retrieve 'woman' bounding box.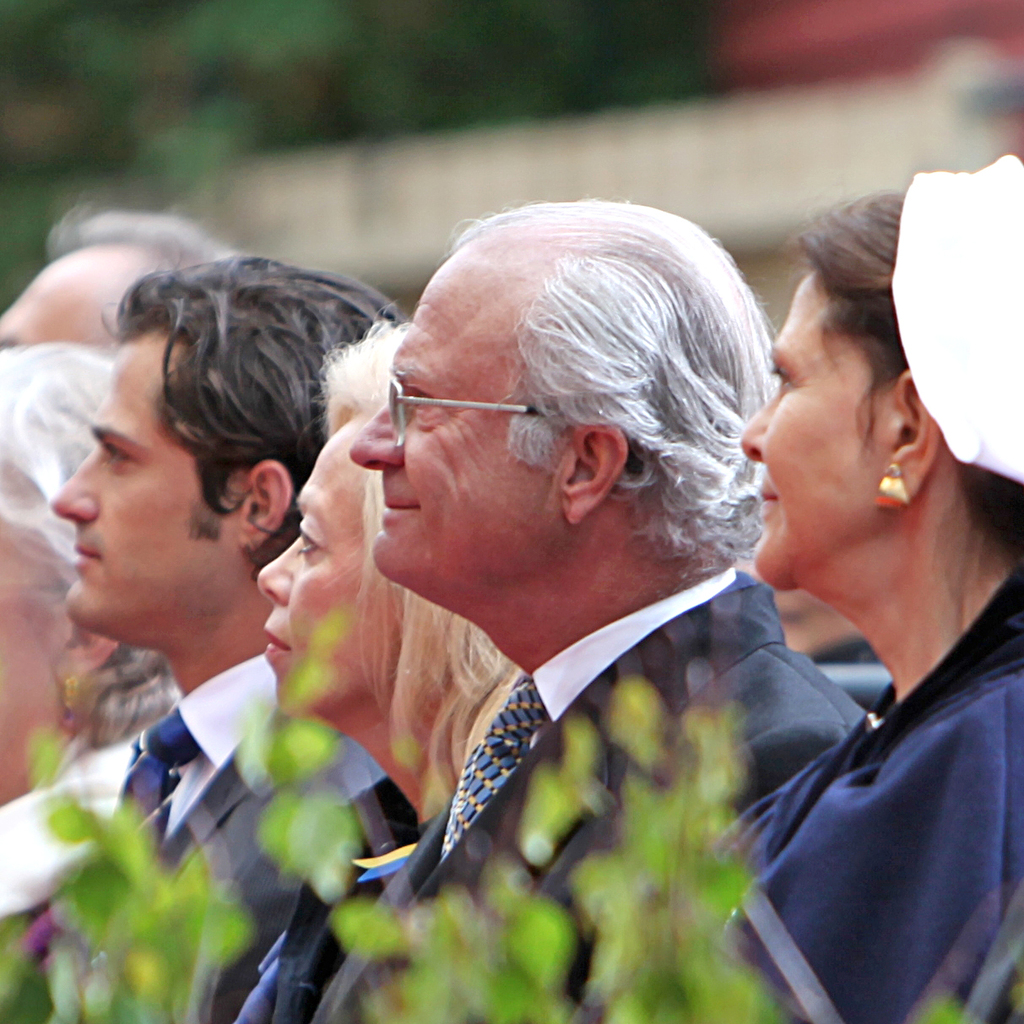
Bounding box: [left=694, top=187, right=1023, bottom=1023].
